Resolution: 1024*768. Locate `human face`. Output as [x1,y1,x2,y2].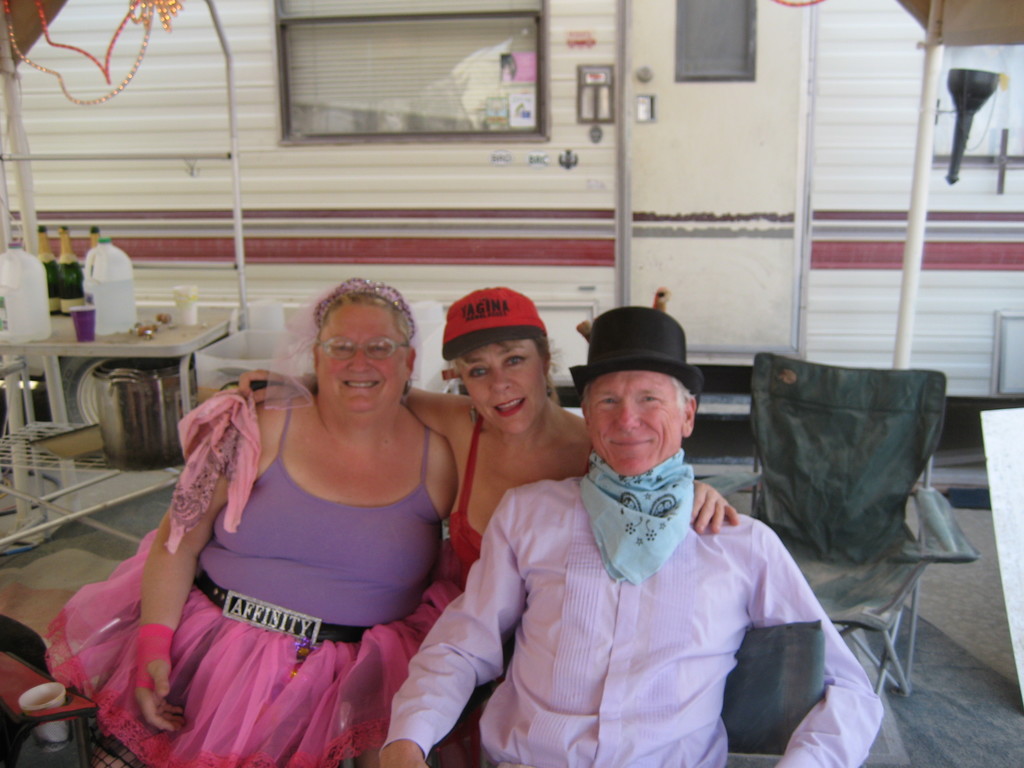
[588,372,683,475].
